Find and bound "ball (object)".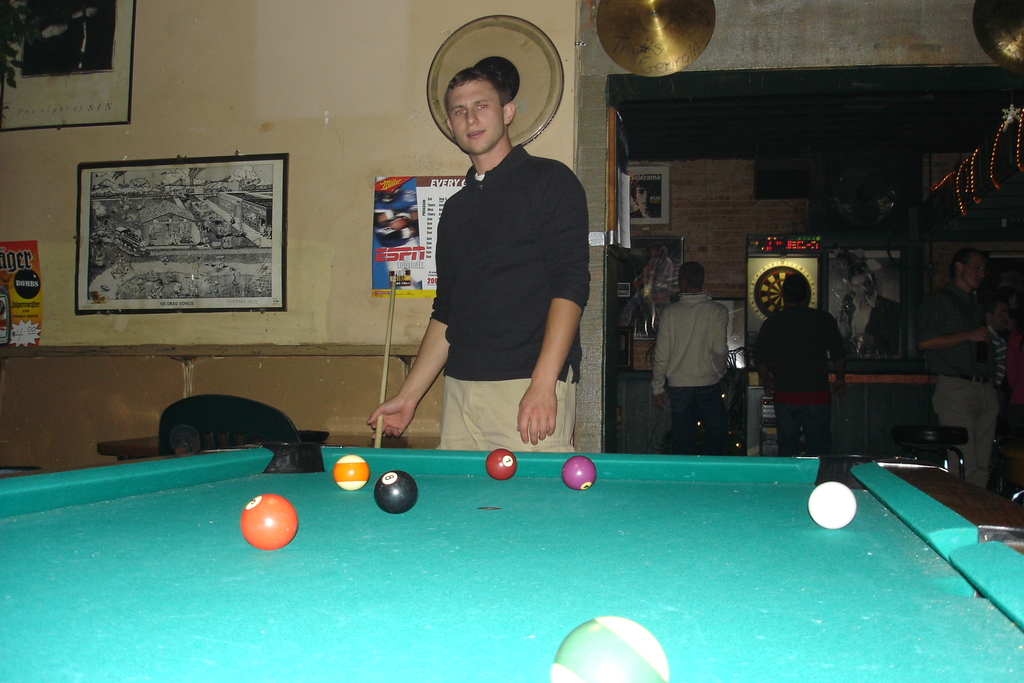
Bound: box(563, 457, 597, 489).
